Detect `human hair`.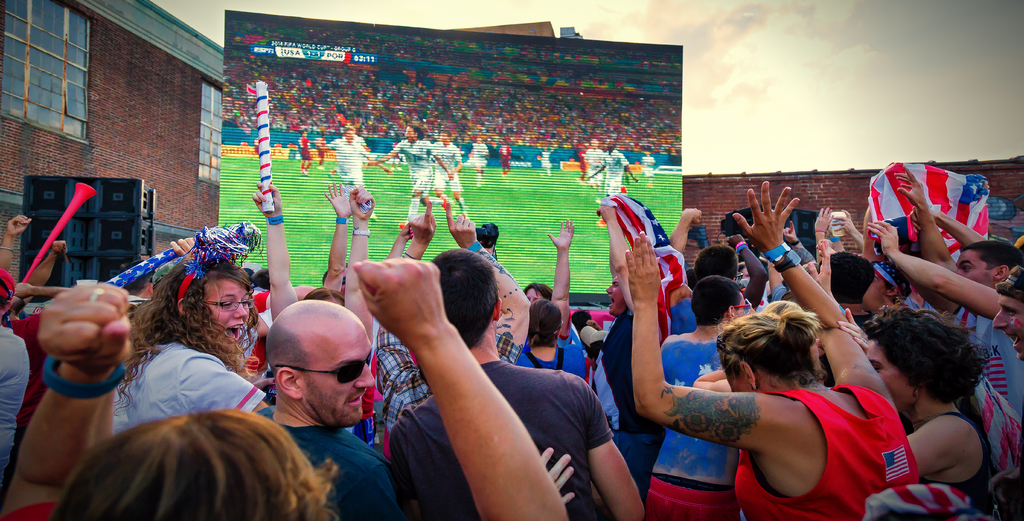
Detected at pyautogui.locateOnScreen(109, 257, 249, 406).
